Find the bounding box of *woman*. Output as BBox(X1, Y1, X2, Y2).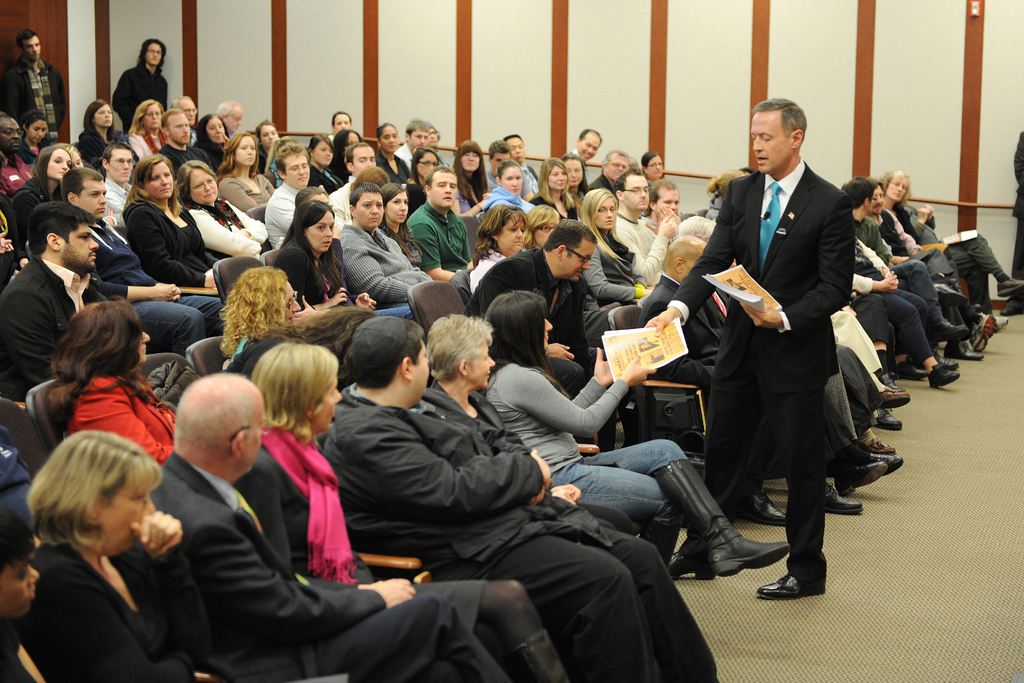
BBox(369, 123, 409, 185).
